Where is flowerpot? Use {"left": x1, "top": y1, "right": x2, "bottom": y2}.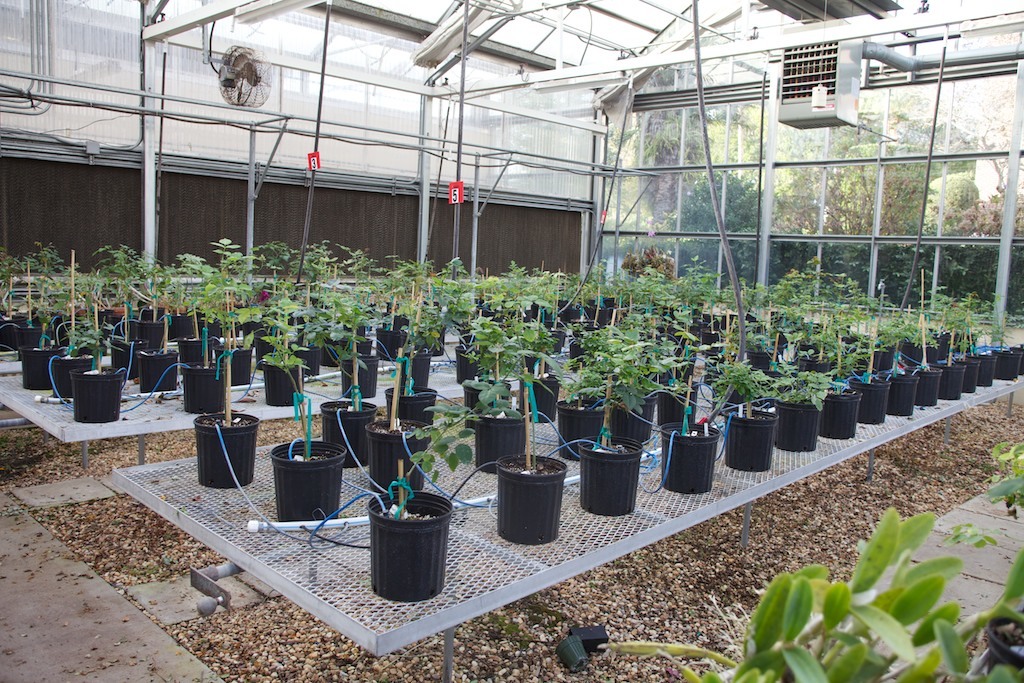
{"left": 795, "top": 354, "right": 828, "bottom": 373}.
